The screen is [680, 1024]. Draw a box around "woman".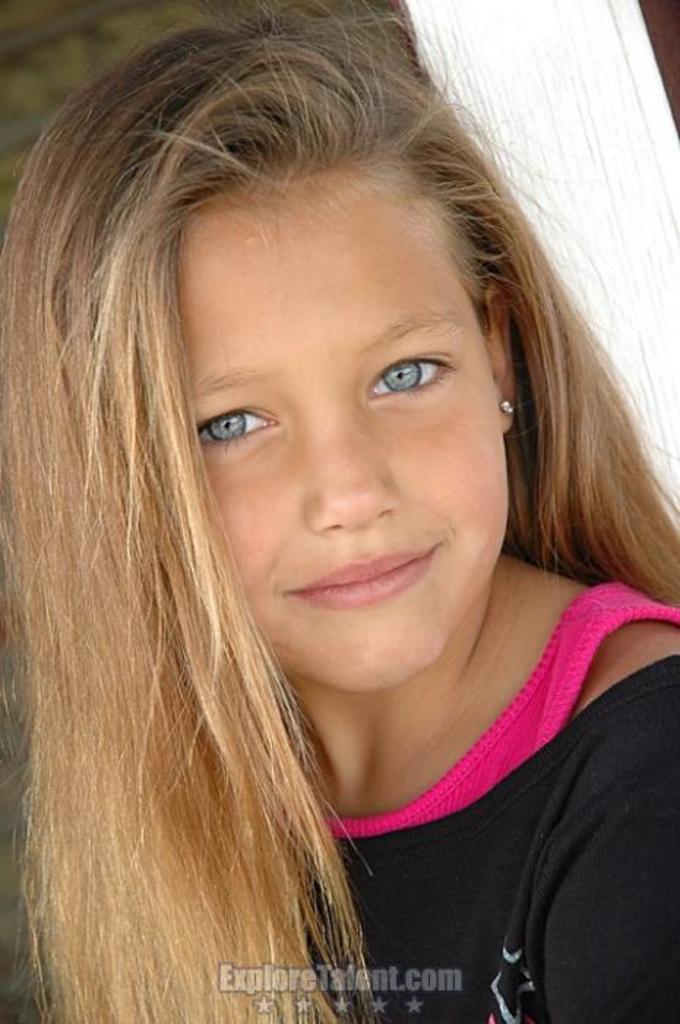
0/0/679/1023.
